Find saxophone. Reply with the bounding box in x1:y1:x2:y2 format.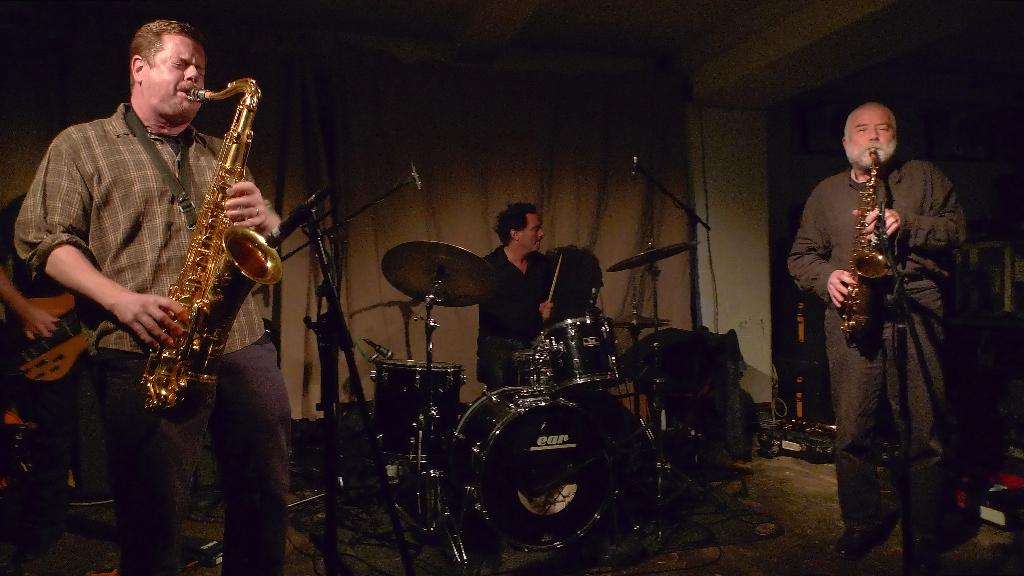
135:72:283:431.
